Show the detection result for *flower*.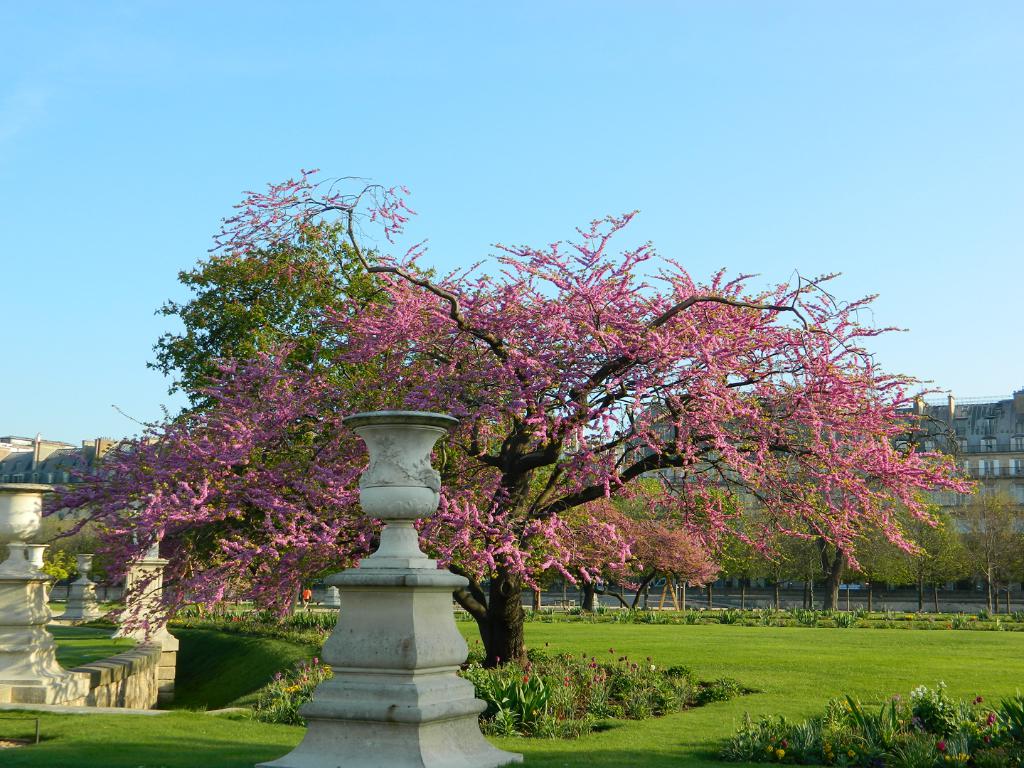
locate(984, 716, 998, 729).
